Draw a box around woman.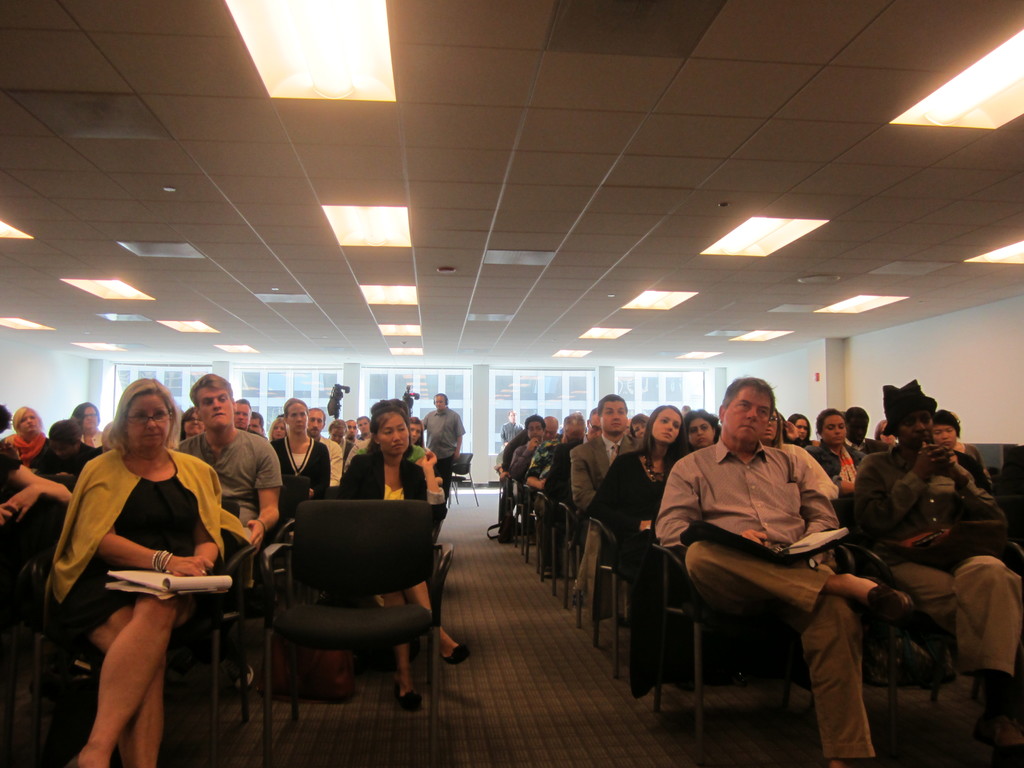
pyautogui.locateOnScreen(409, 416, 433, 452).
